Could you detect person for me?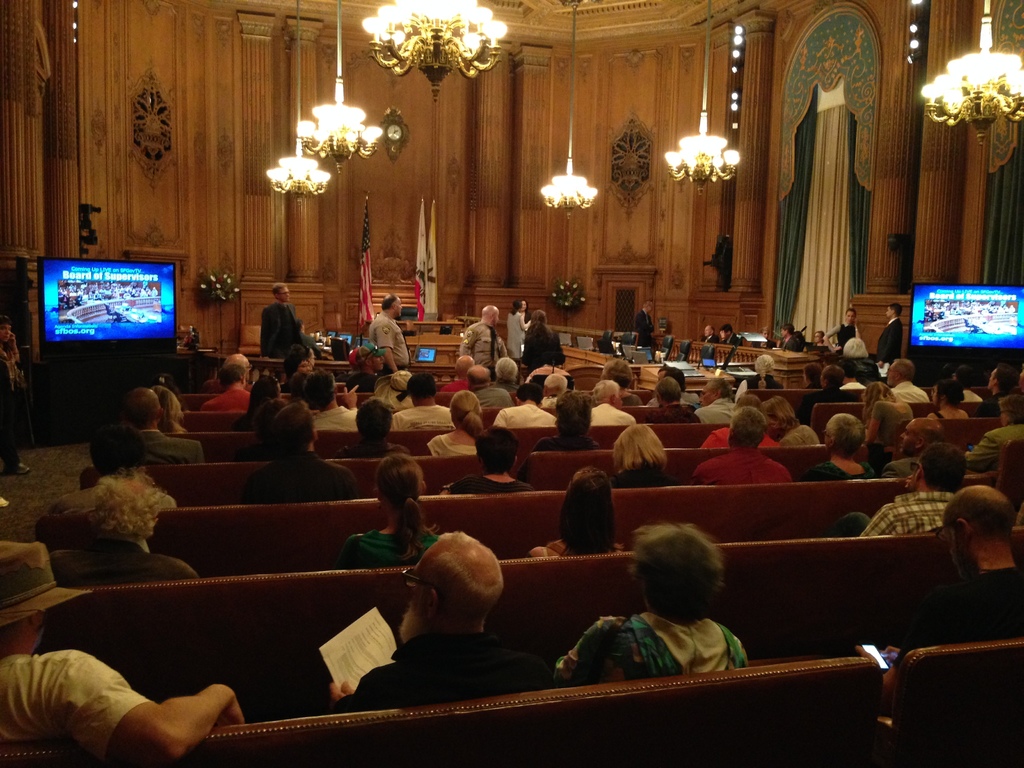
Detection result: 1015:360:1023:396.
